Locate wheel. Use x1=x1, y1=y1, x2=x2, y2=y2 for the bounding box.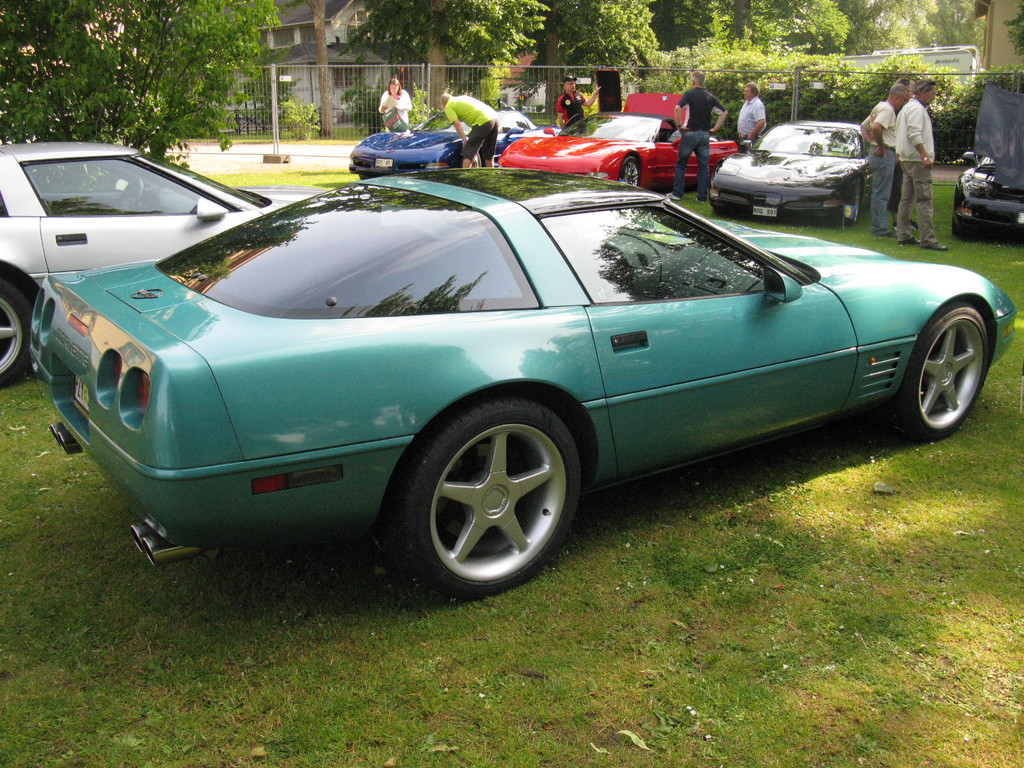
x1=392, y1=392, x2=580, y2=596.
